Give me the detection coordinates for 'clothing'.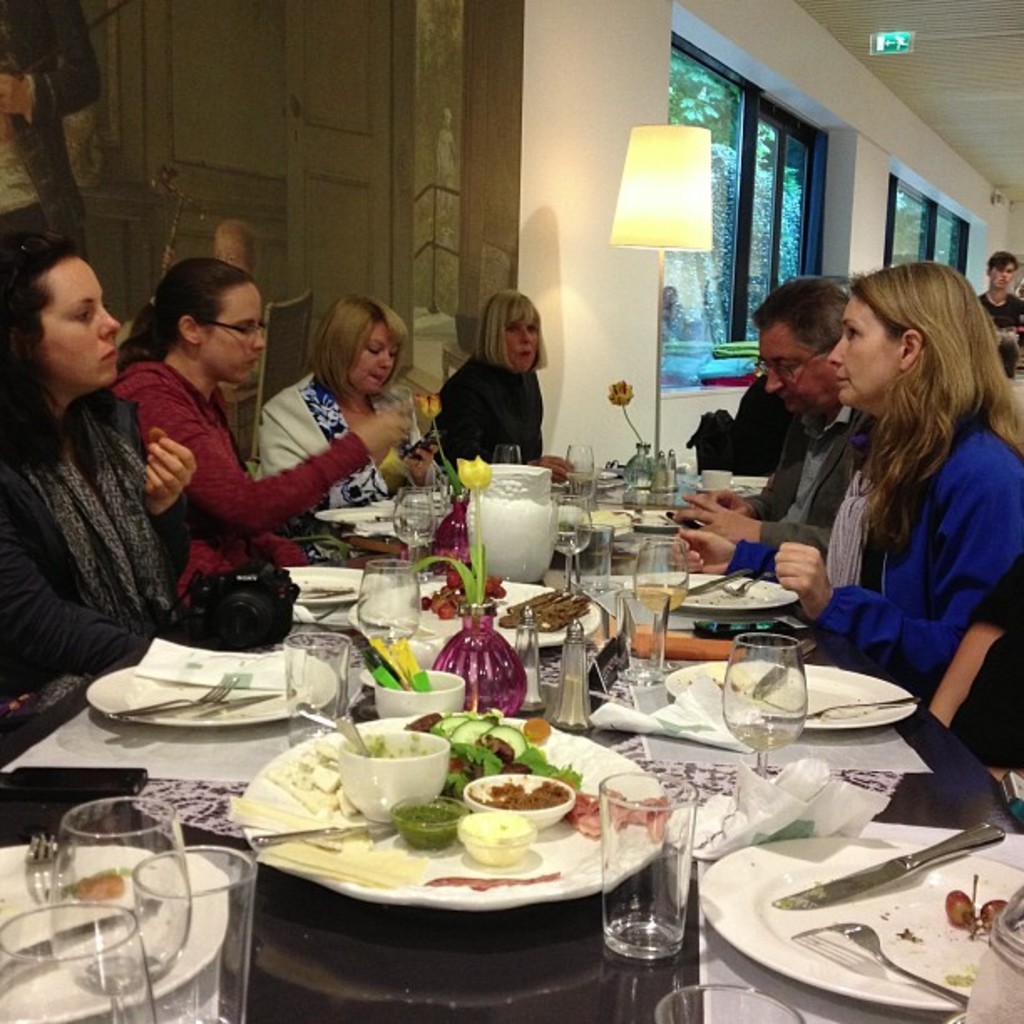
[681, 373, 798, 472].
